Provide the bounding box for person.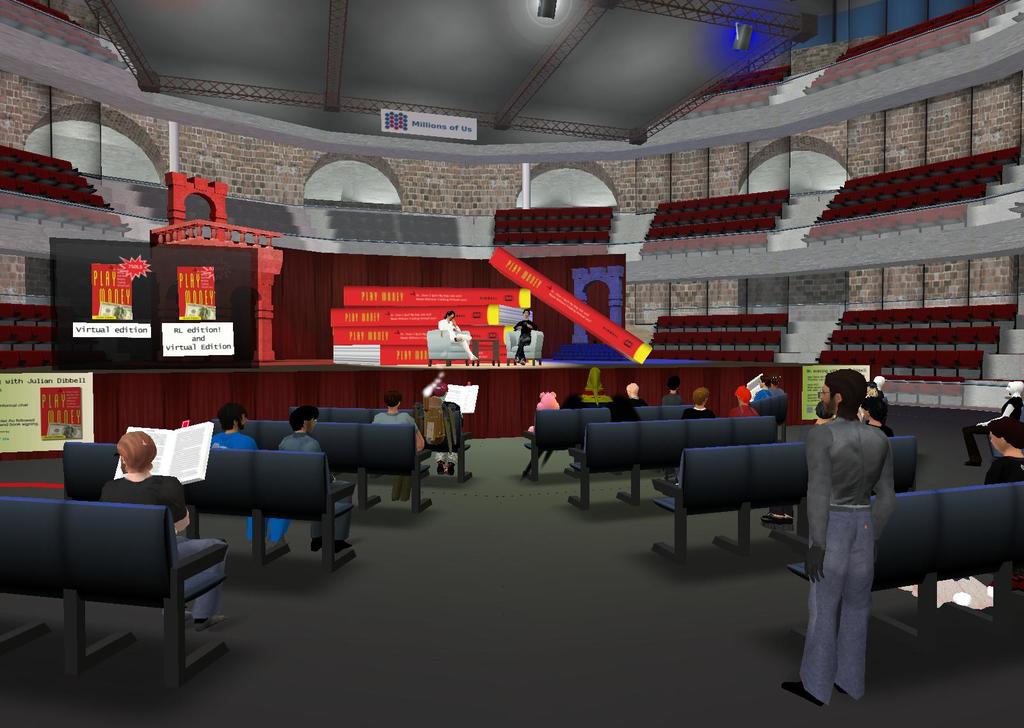
(372,390,431,508).
